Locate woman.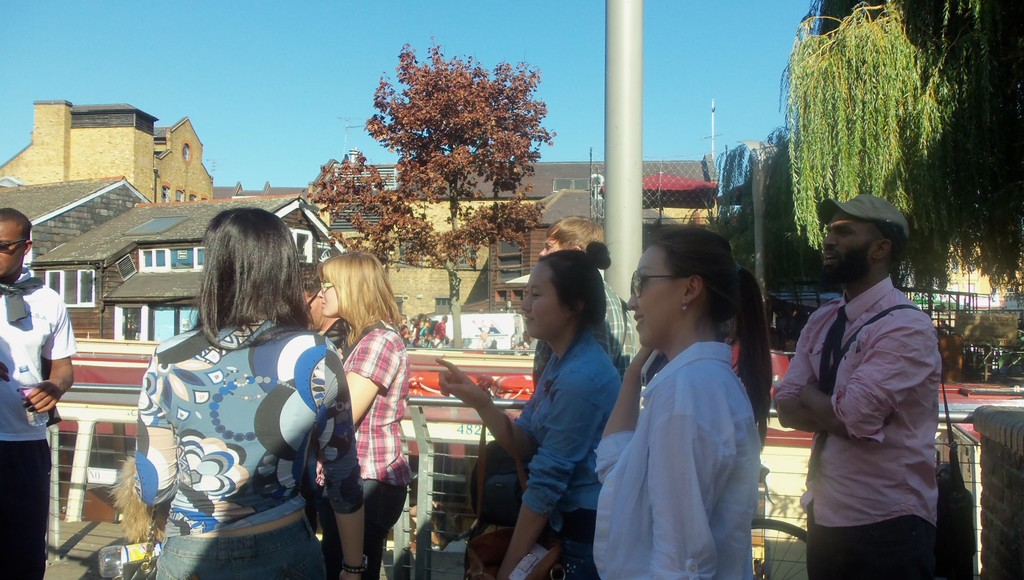
Bounding box: bbox(391, 313, 414, 348).
